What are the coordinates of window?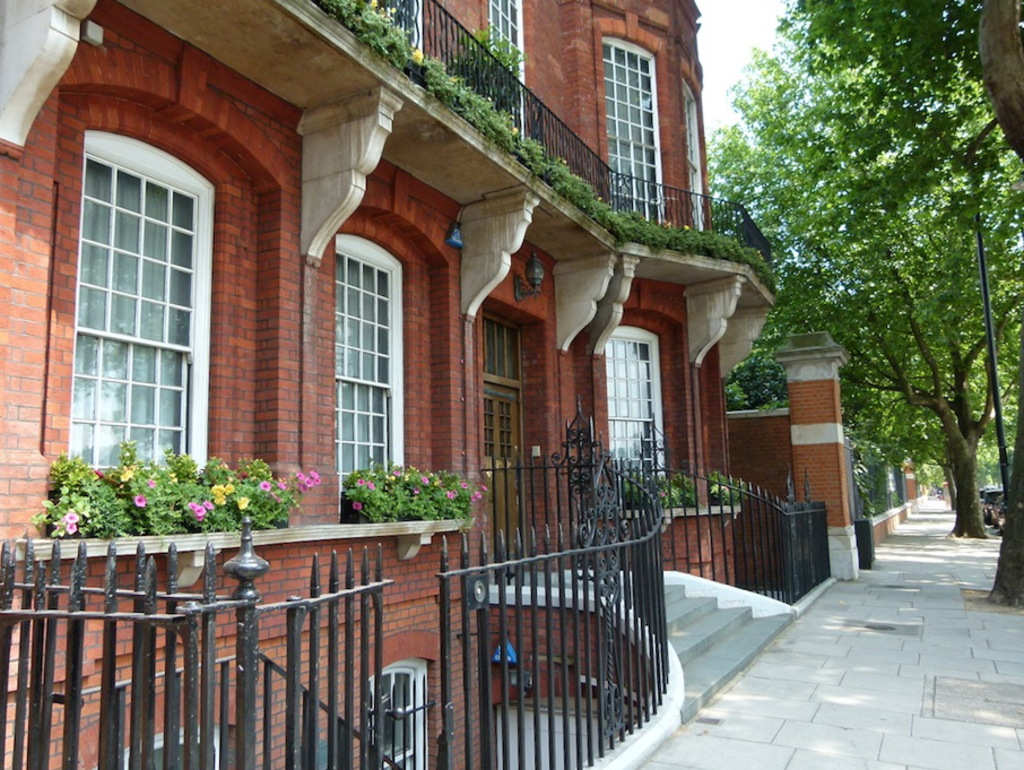
rect(114, 166, 138, 213).
